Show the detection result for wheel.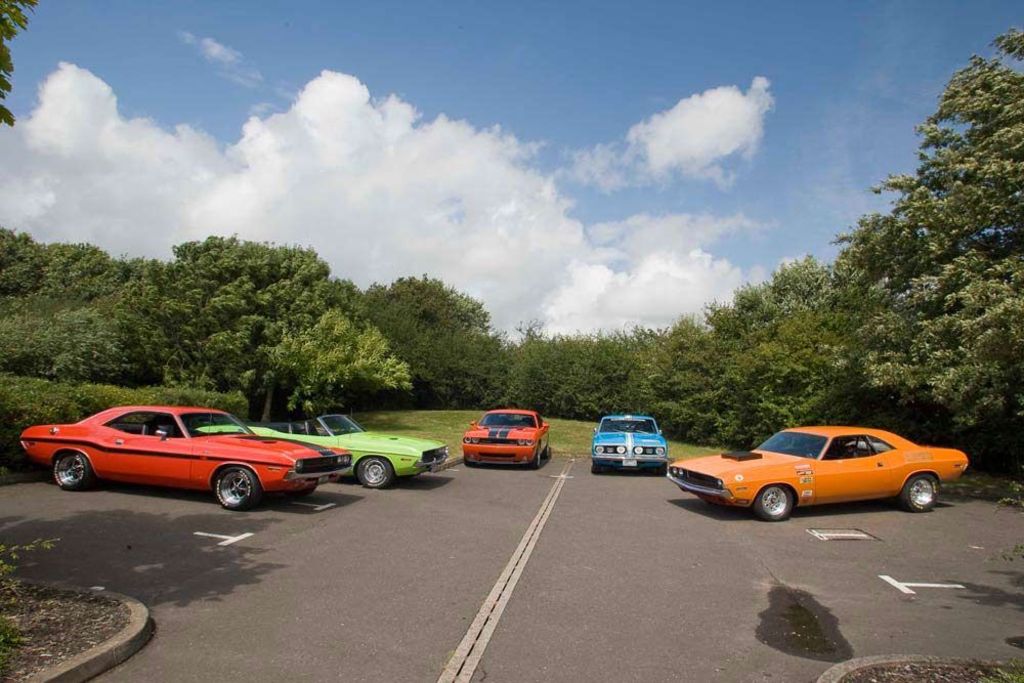
656/465/665/478.
